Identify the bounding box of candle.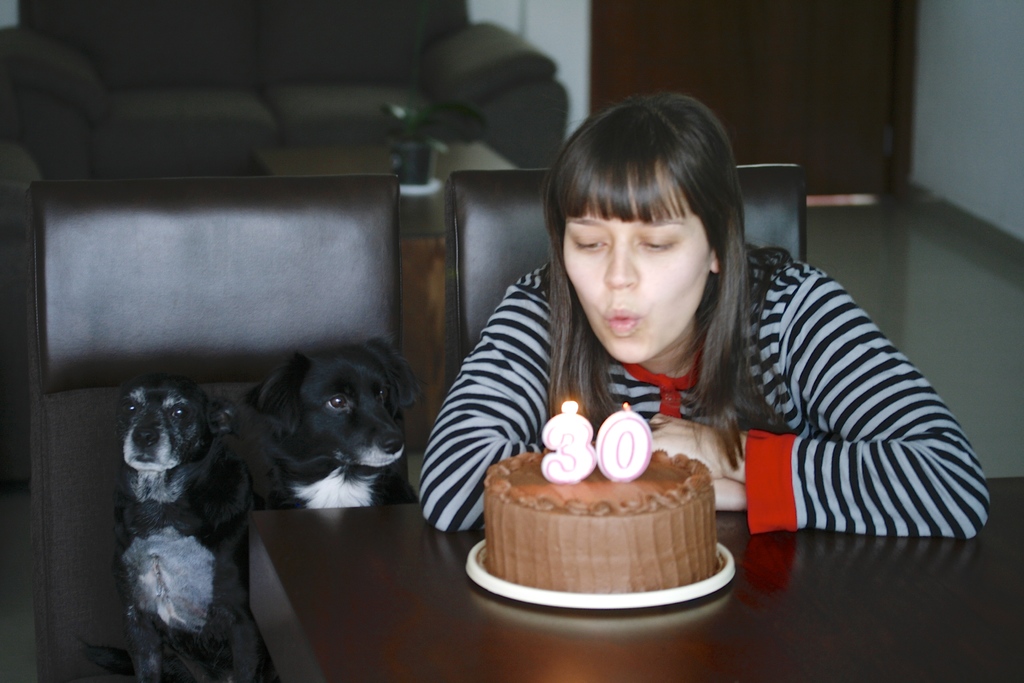
[540, 402, 596, 489].
